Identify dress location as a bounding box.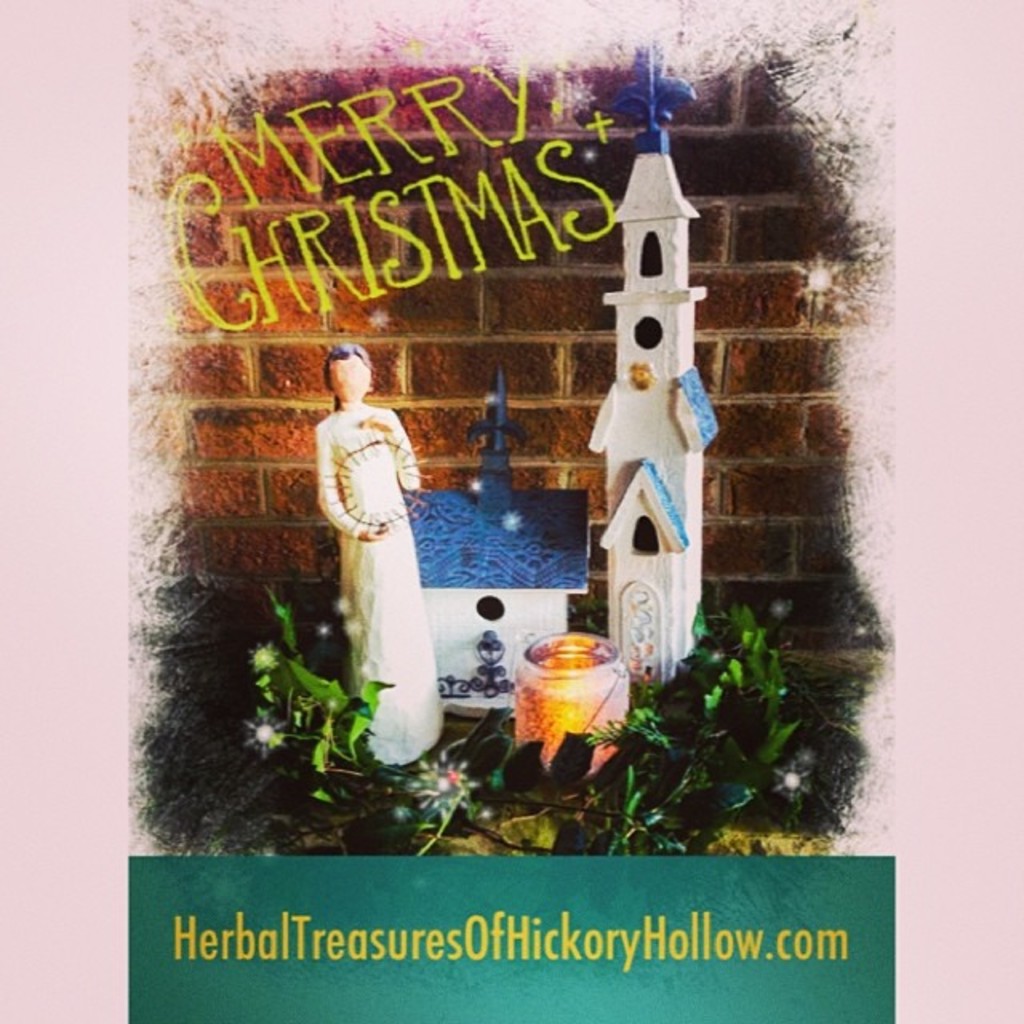
(x1=310, y1=395, x2=442, y2=755).
